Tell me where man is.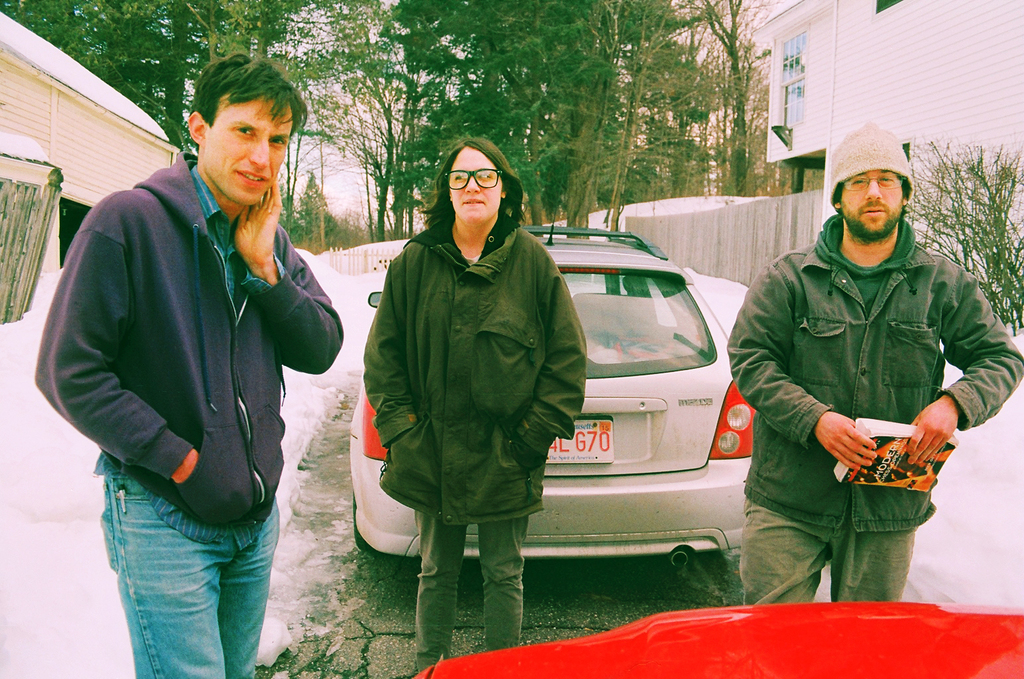
man is at box=[47, 62, 338, 657].
